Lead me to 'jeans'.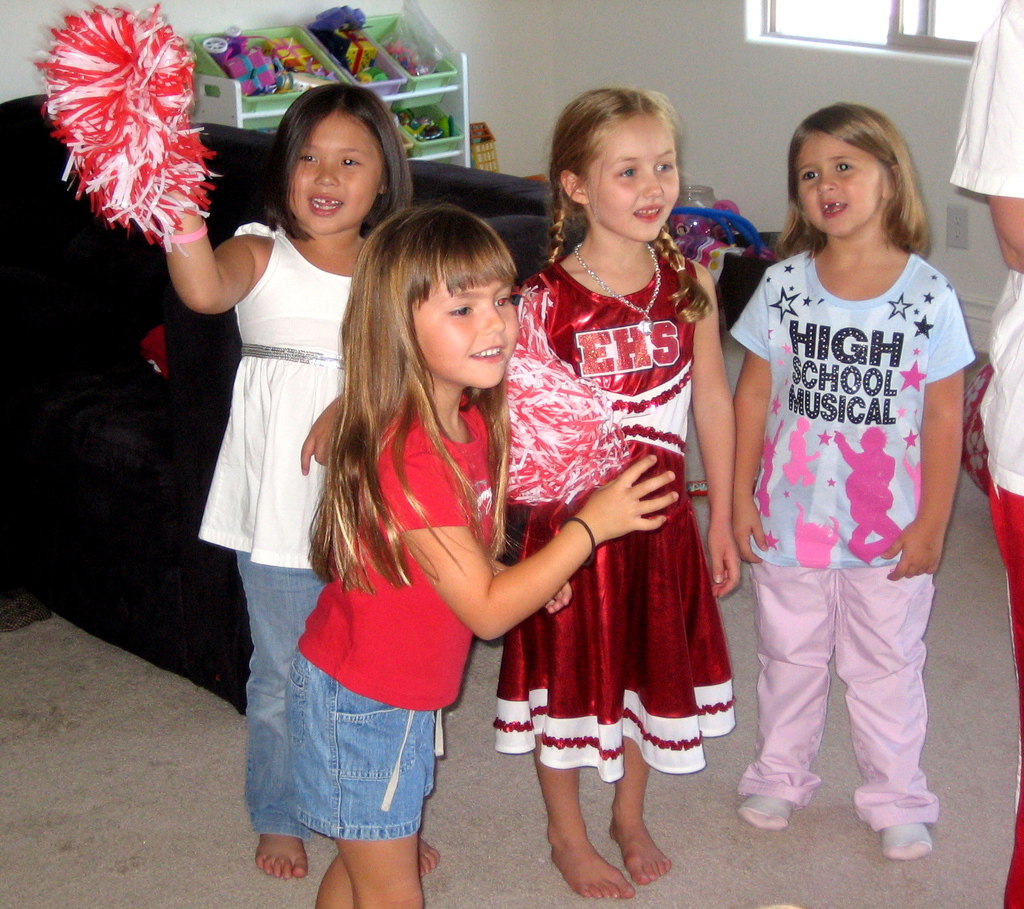
Lead to box(236, 547, 328, 845).
